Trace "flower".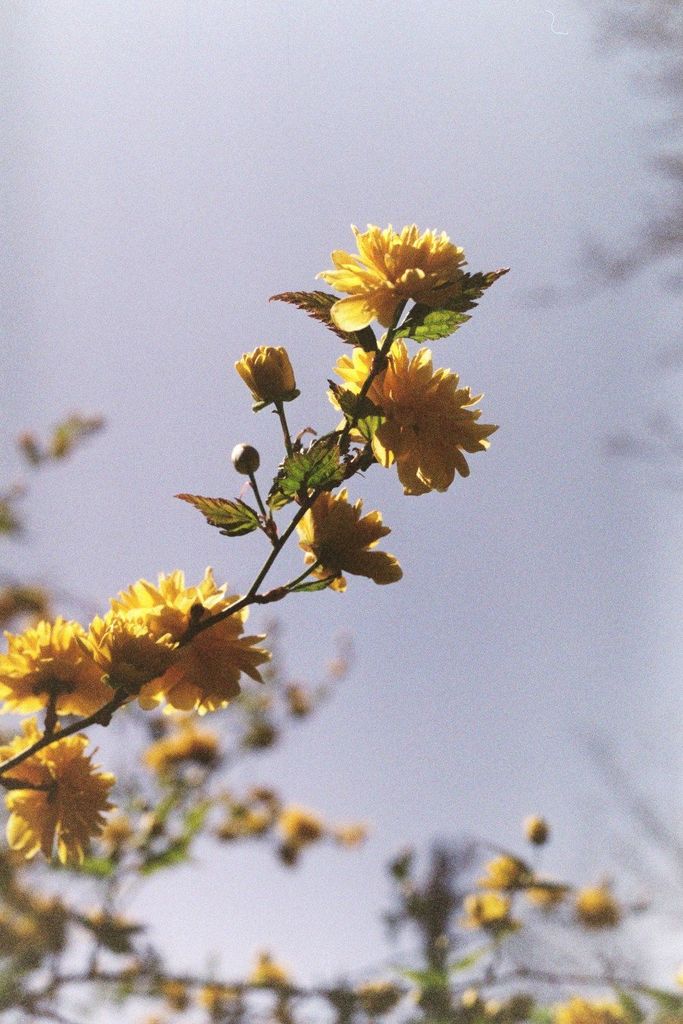
Traced to [331, 337, 496, 491].
